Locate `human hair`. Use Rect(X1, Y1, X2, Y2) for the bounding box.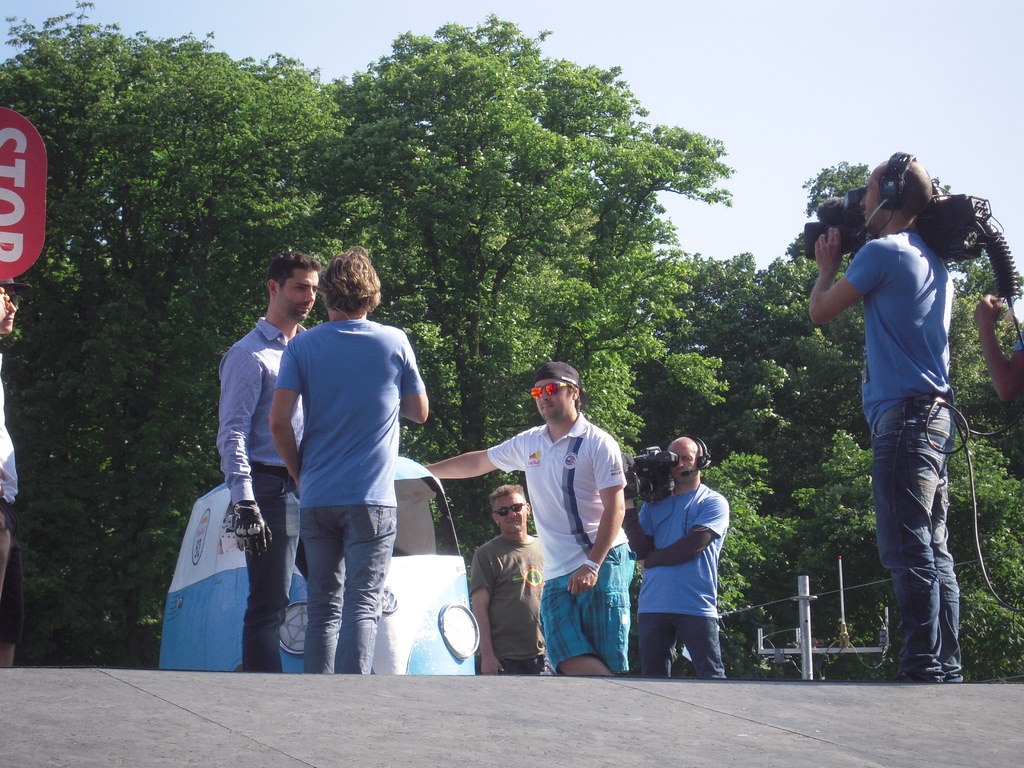
Rect(872, 156, 931, 214).
